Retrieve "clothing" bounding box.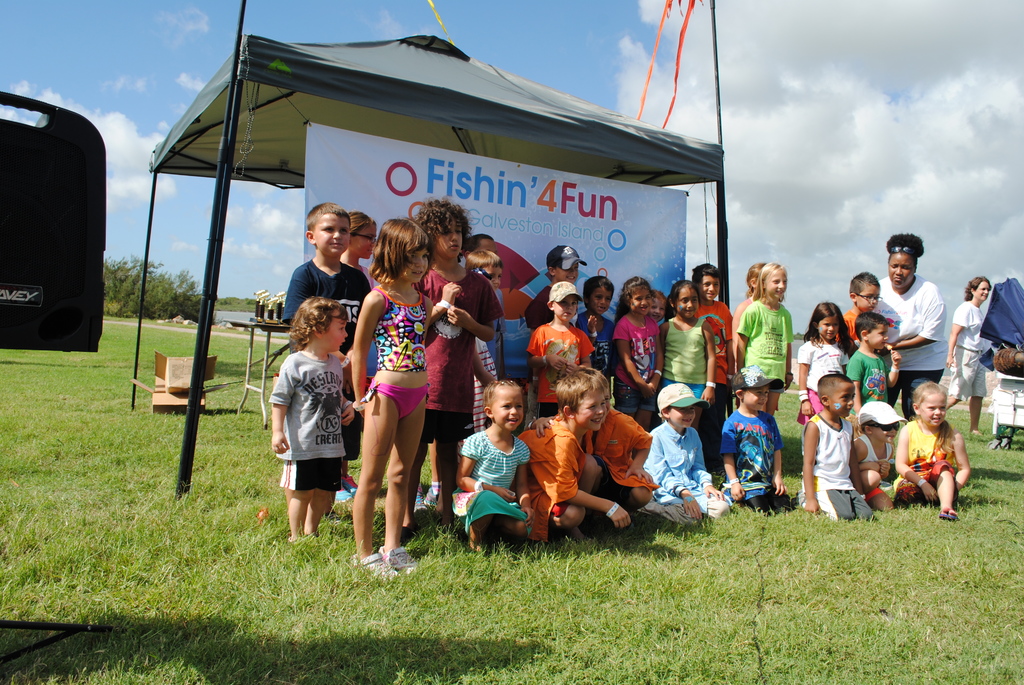
Bounding box: [x1=862, y1=432, x2=892, y2=501].
